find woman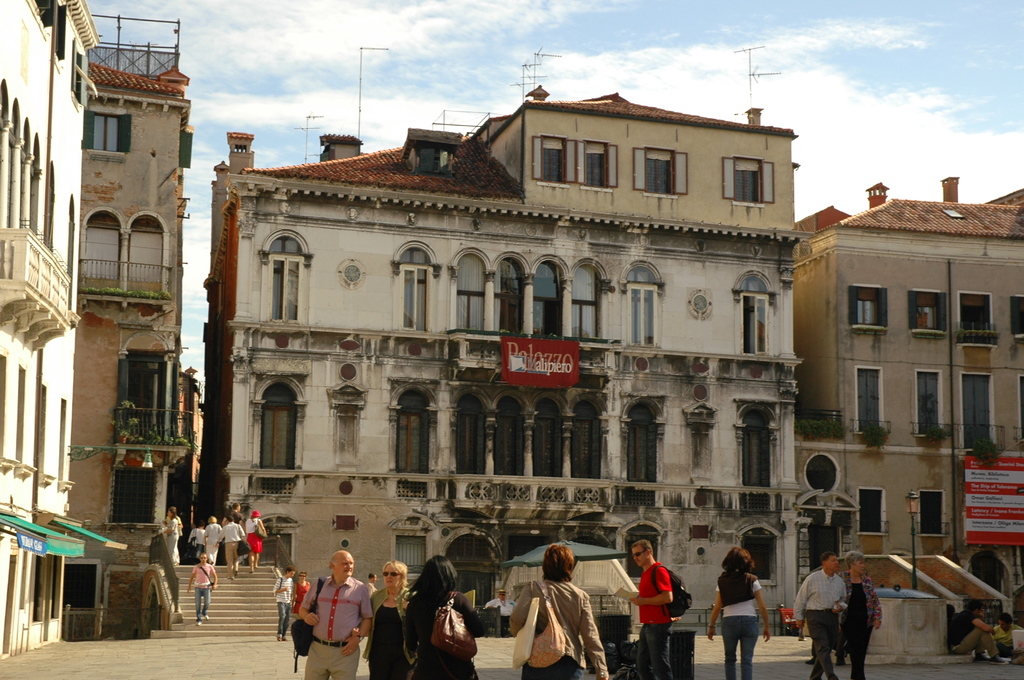
(x1=293, y1=570, x2=312, y2=617)
